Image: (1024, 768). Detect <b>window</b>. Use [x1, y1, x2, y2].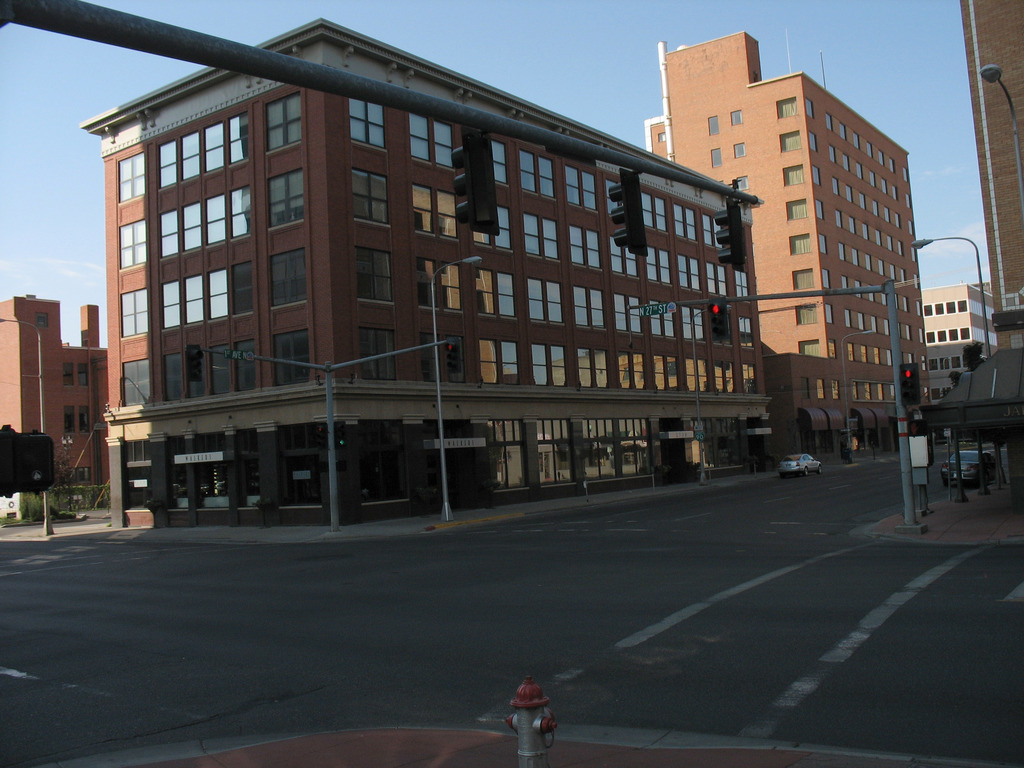
[708, 260, 726, 299].
